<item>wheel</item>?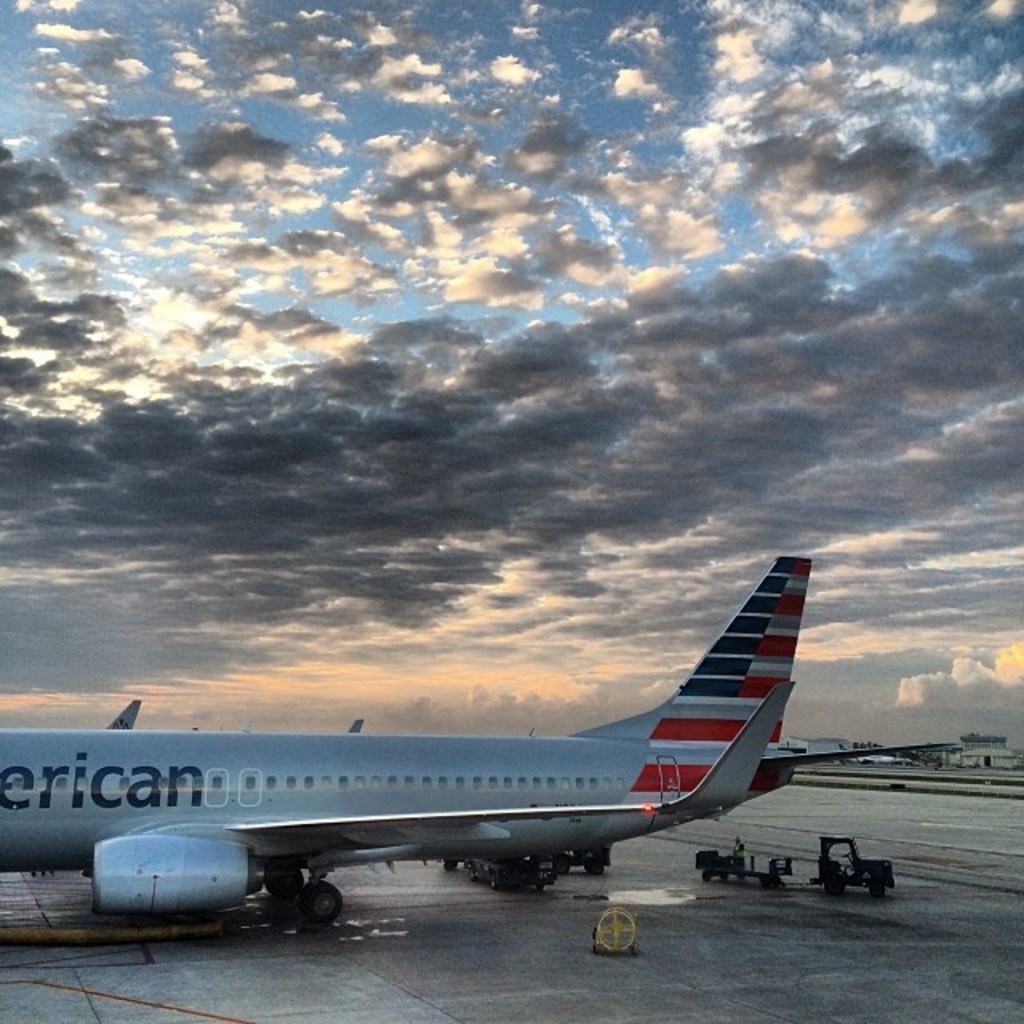
detection(302, 877, 341, 917)
